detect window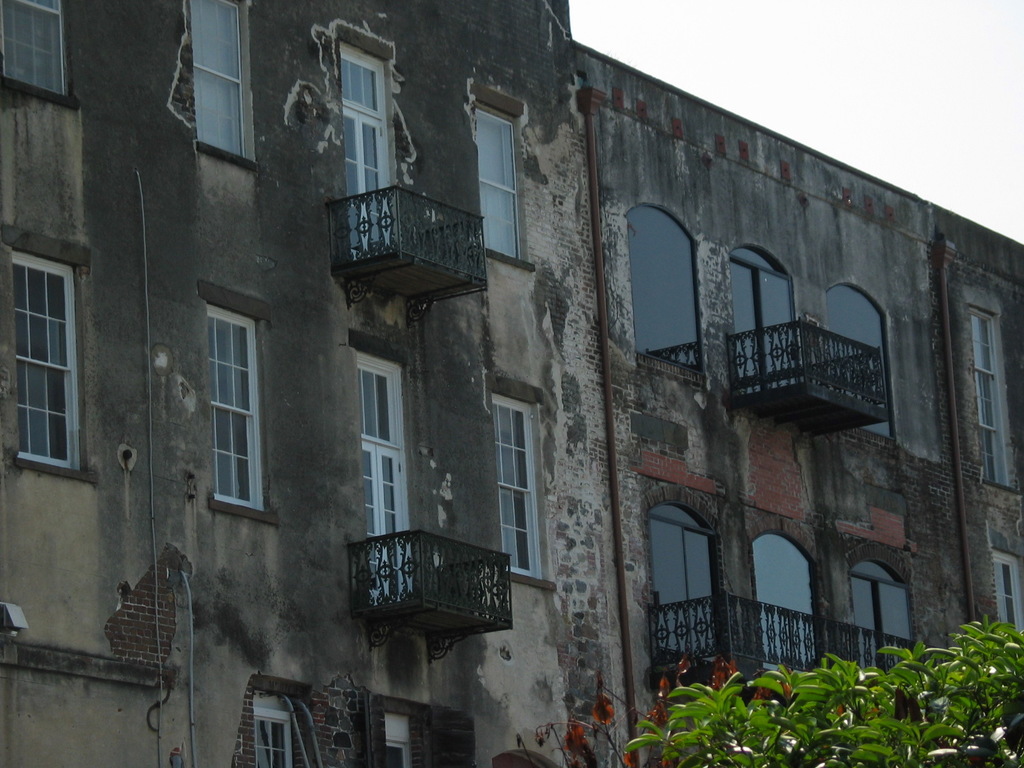
bbox(13, 231, 93, 490)
